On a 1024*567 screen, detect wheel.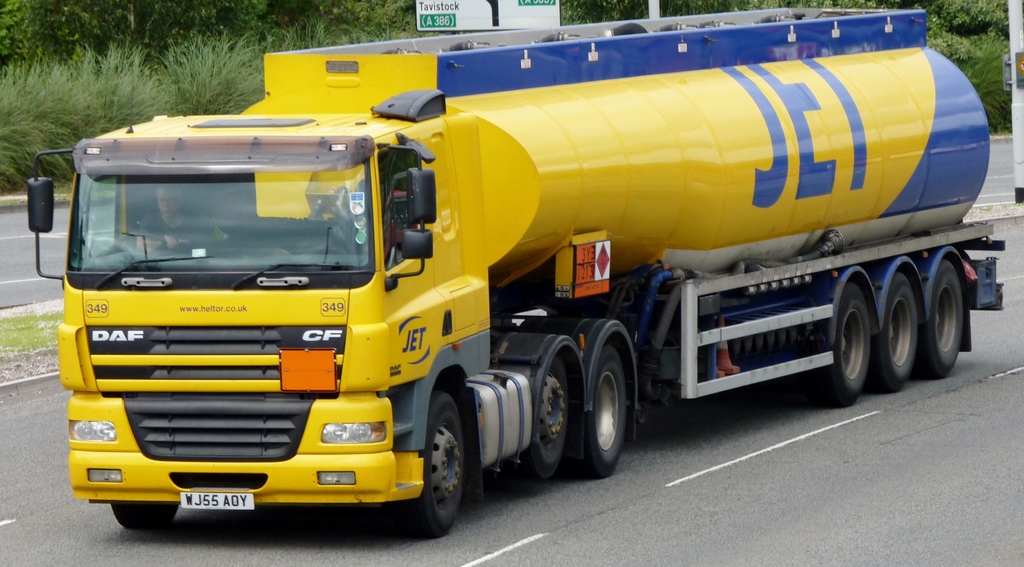
x1=810 y1=278 x2=871 y2=406.
